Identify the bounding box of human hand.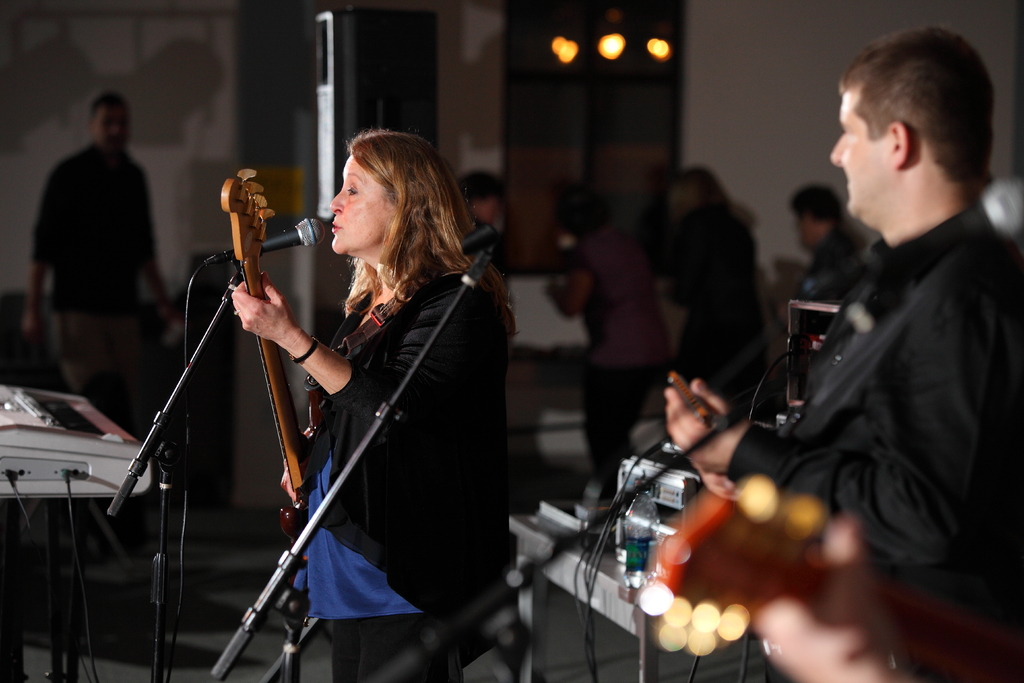
select_region(281, 458, 299, 503).
